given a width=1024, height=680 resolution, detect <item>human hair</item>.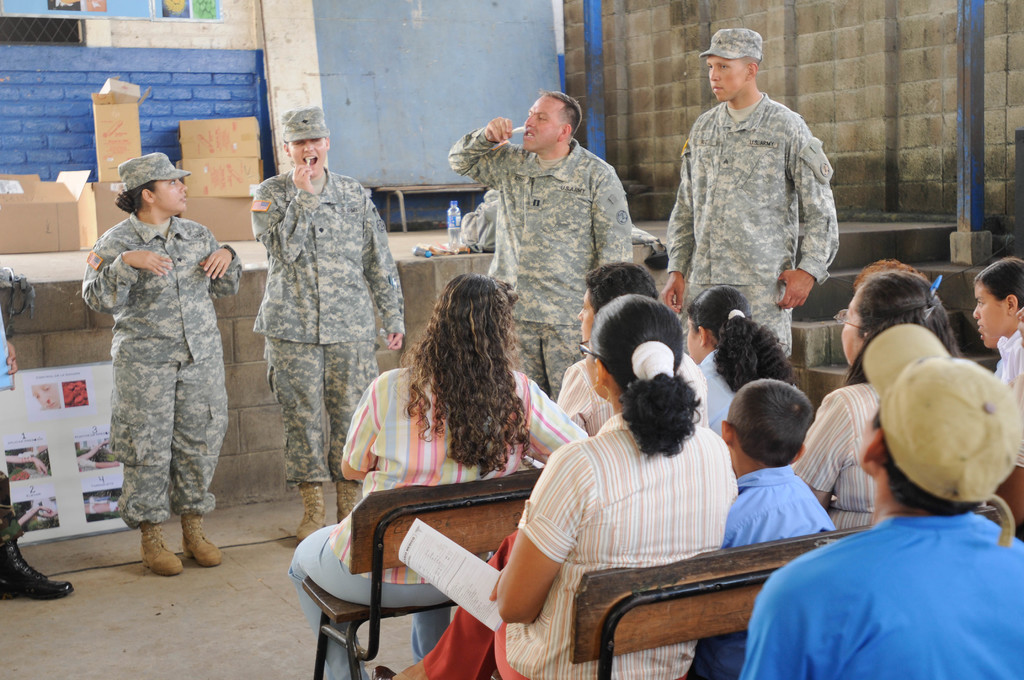
282 137 292 168.
